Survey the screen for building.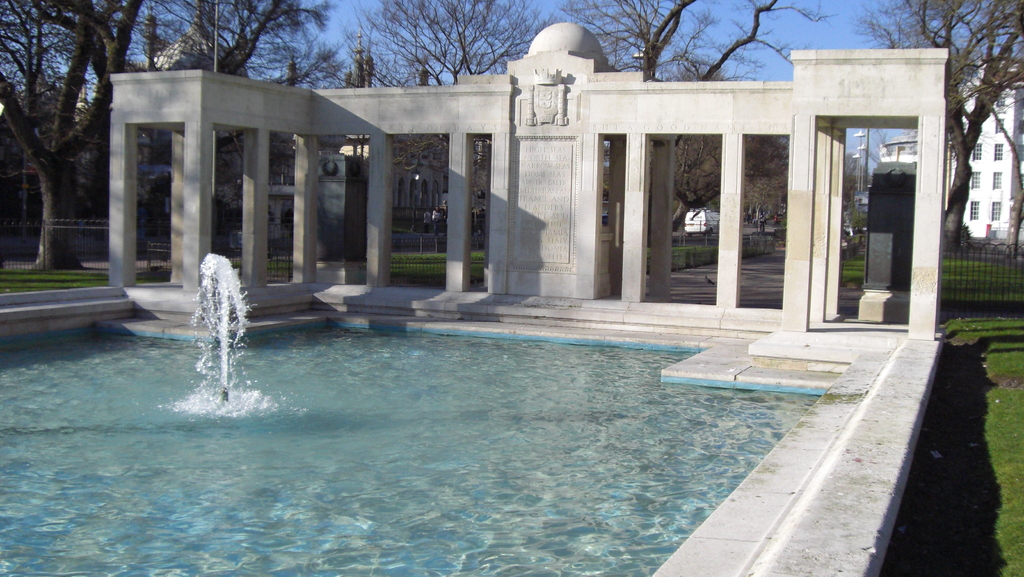
Survey found: [0,23,950,576].
